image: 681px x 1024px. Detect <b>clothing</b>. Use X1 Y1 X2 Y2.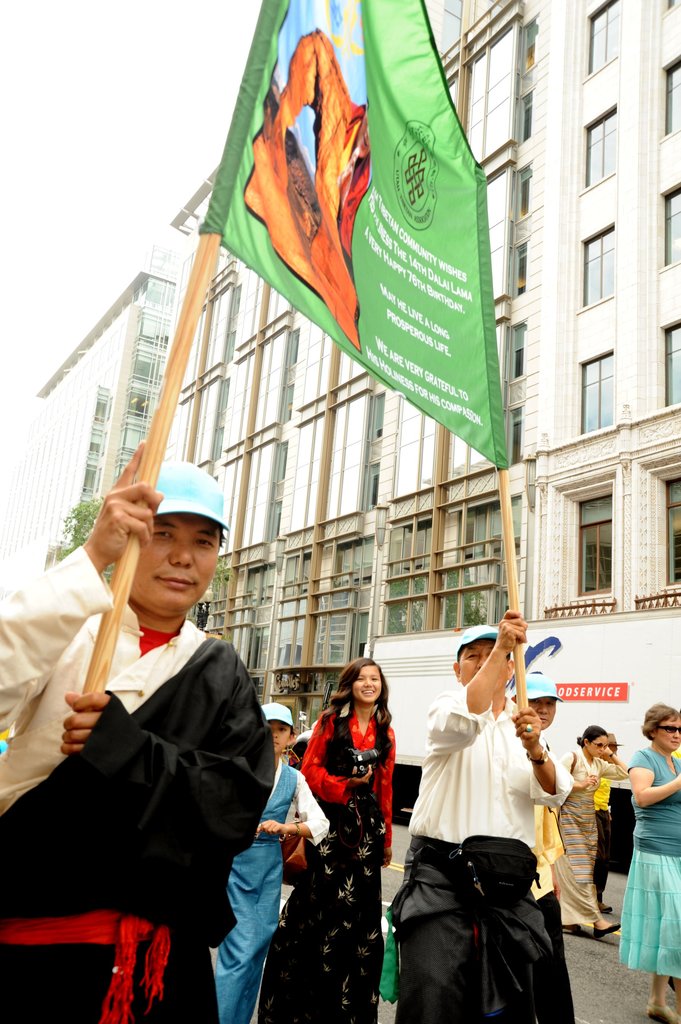
0 541 278 1023.
